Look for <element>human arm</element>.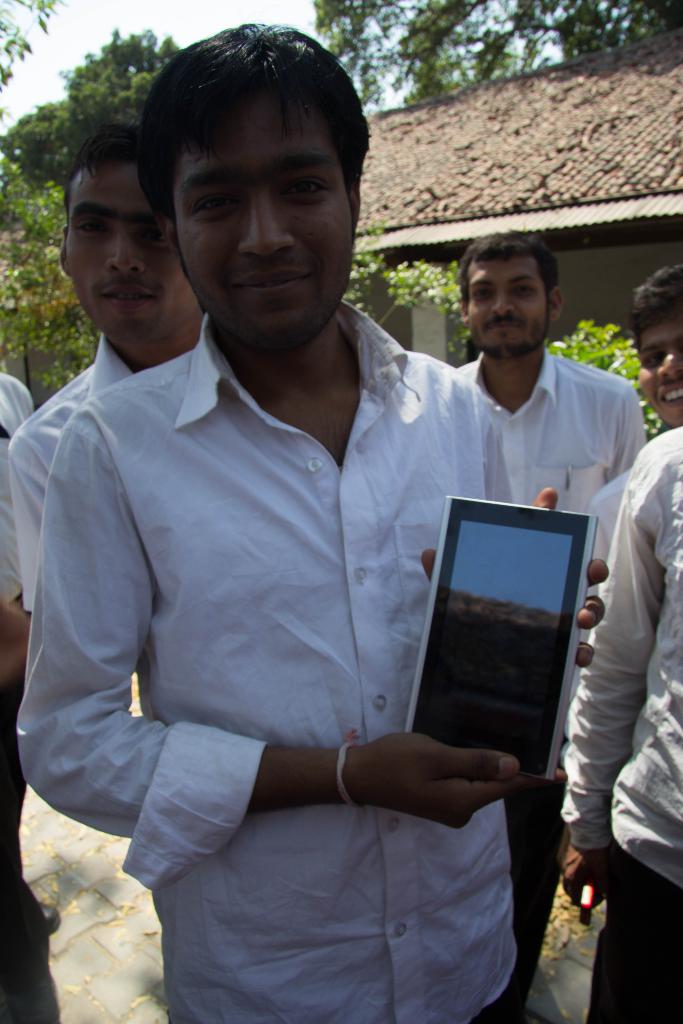
Found: 417 390 611 676.
